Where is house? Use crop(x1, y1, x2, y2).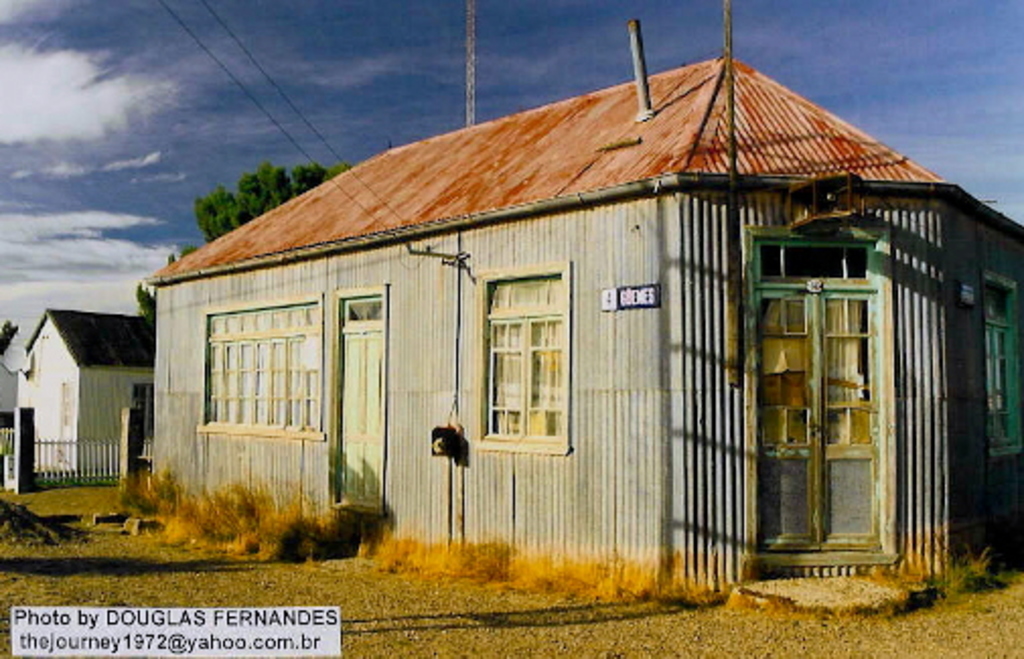
crop(14, 304, 160, 487).
